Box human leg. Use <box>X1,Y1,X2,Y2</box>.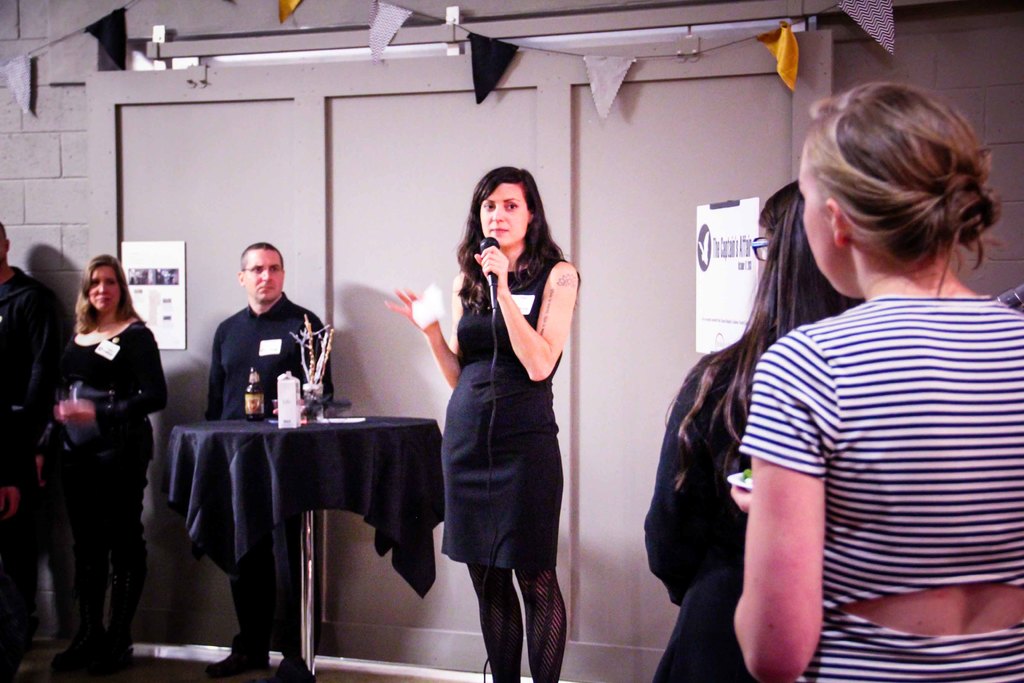
<box>205,559,264,682</box>.
